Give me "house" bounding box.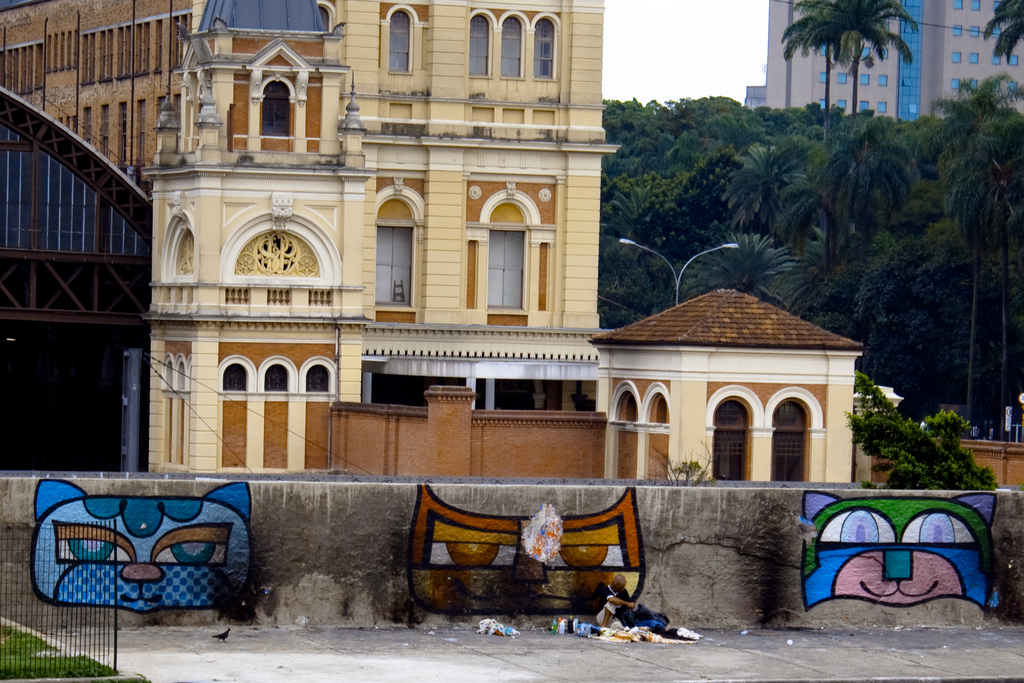
[141, 0, 374, 473].
